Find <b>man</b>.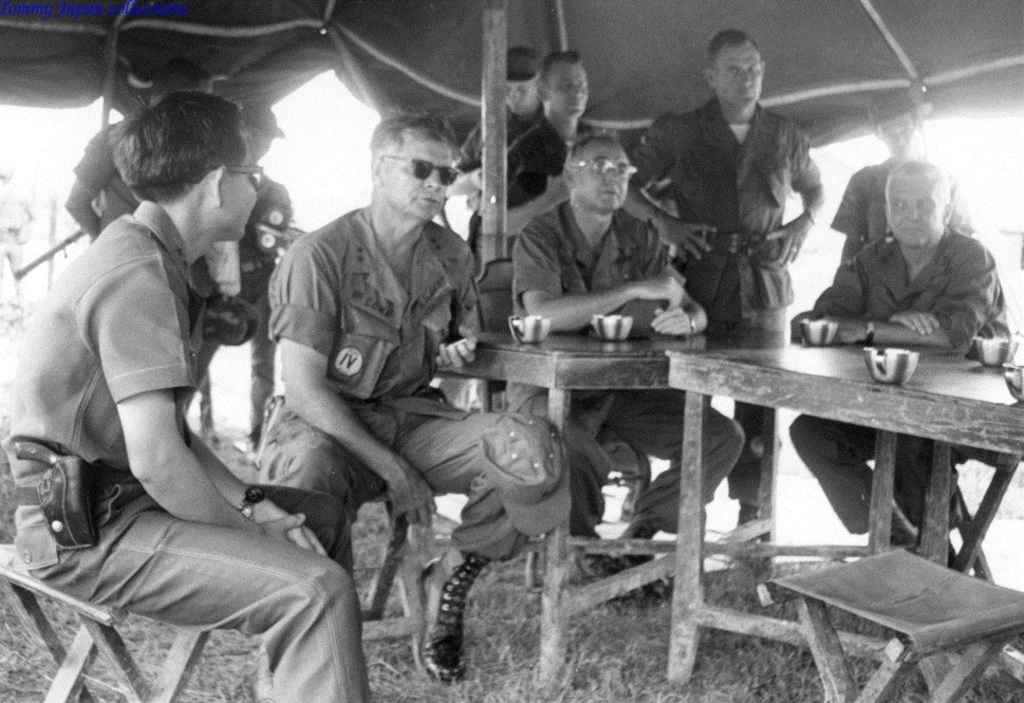
<region>61, 73, 162, 247</region>.
